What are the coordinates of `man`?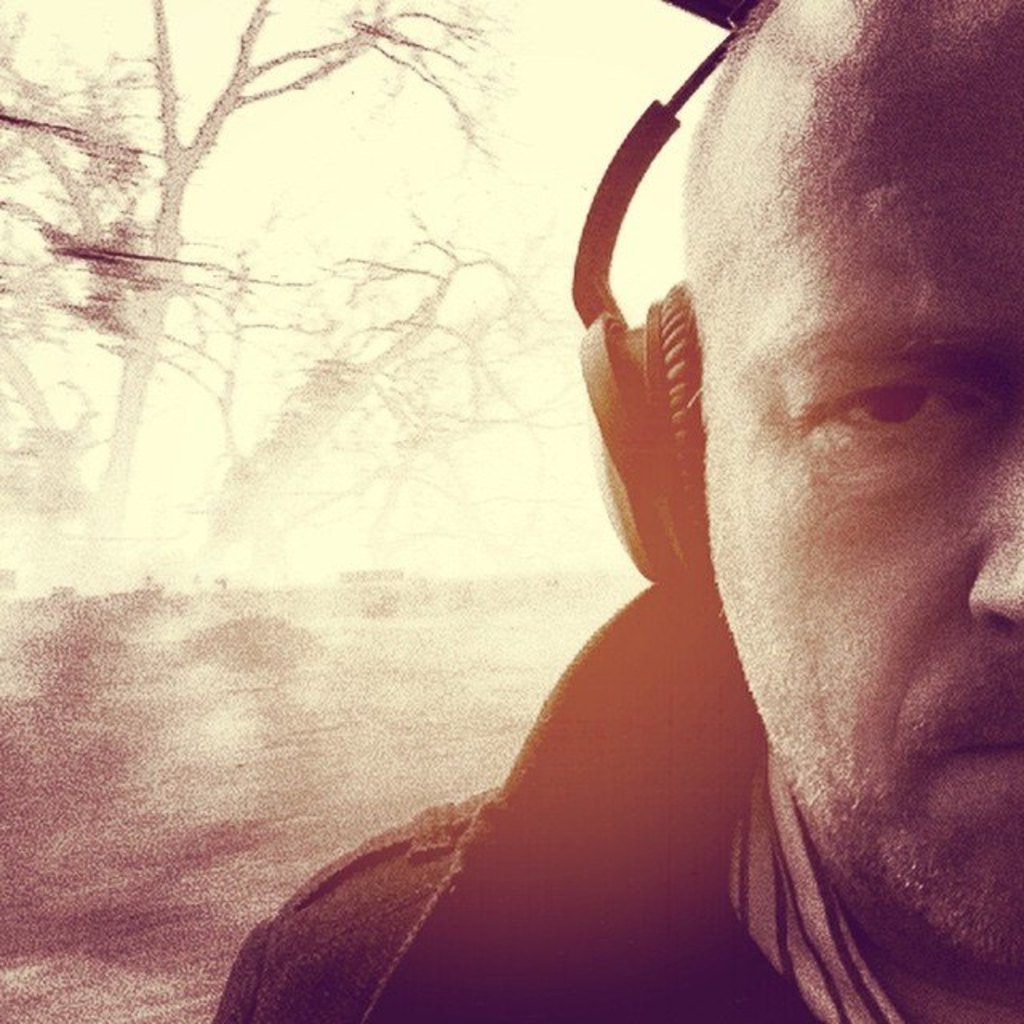
[left=288, top=14, right=1023, bottom=1013].
